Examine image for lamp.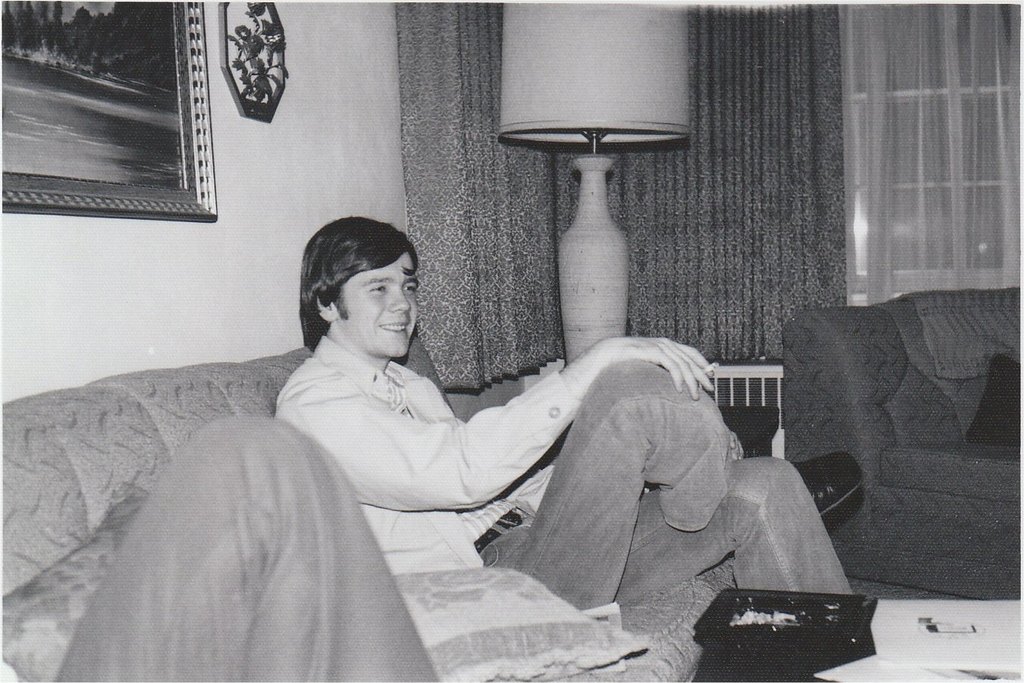
Examination result: l=495, t=30, r=710, b=373.
